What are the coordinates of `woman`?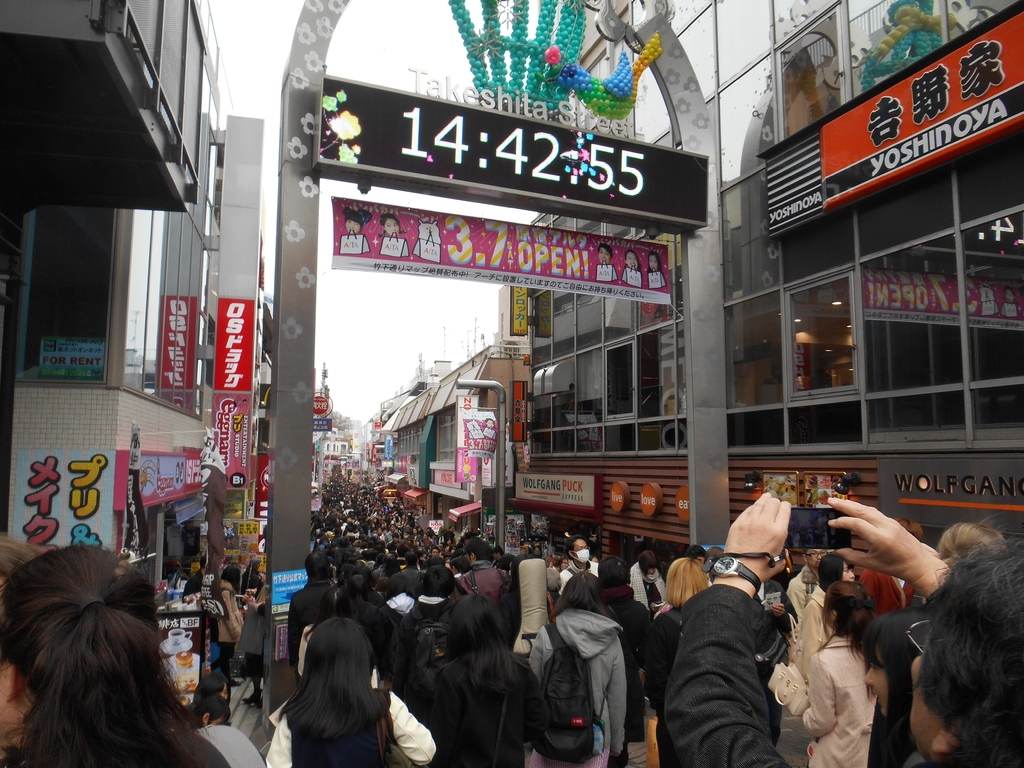
215,564,247,684.
